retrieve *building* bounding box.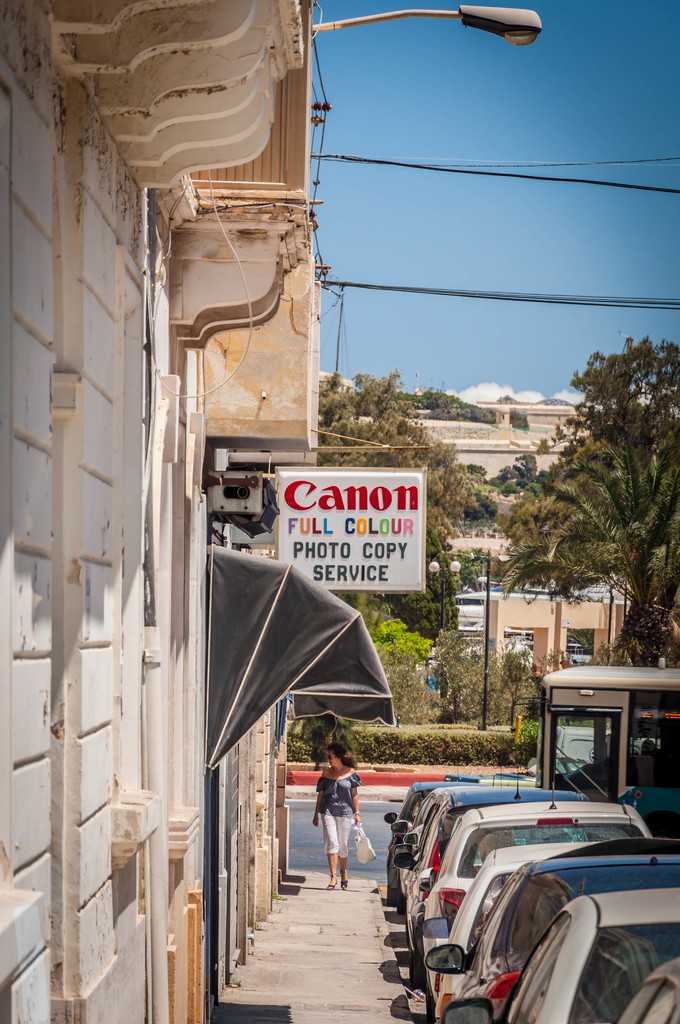
Bounding box: <box>0,0,325,1023</box>.
